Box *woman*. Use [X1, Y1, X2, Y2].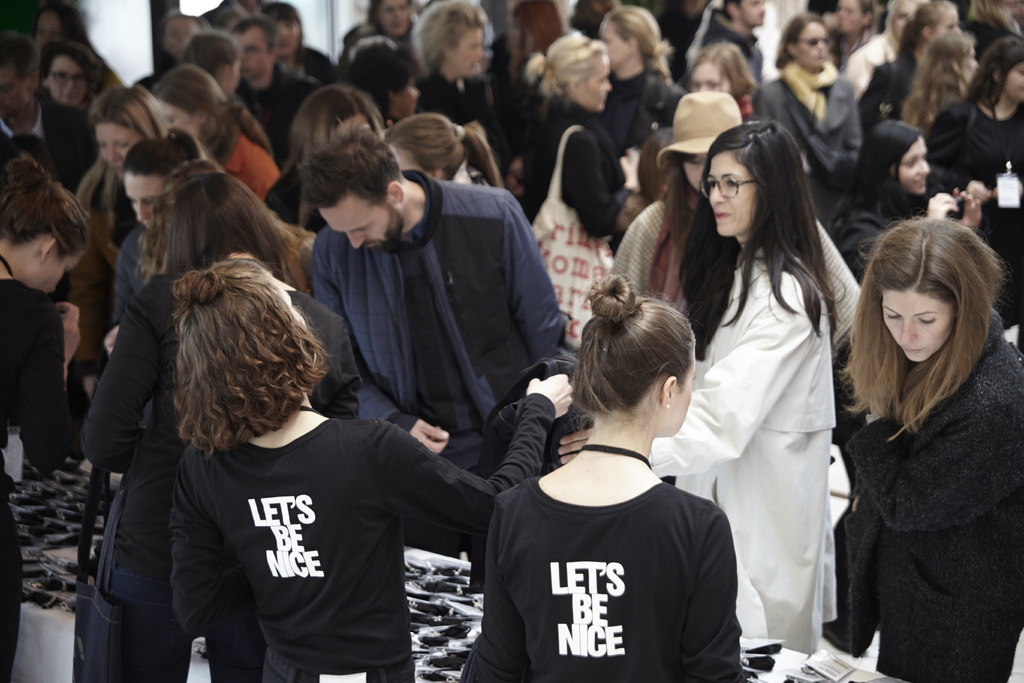
[387, 115, 504, 189].
